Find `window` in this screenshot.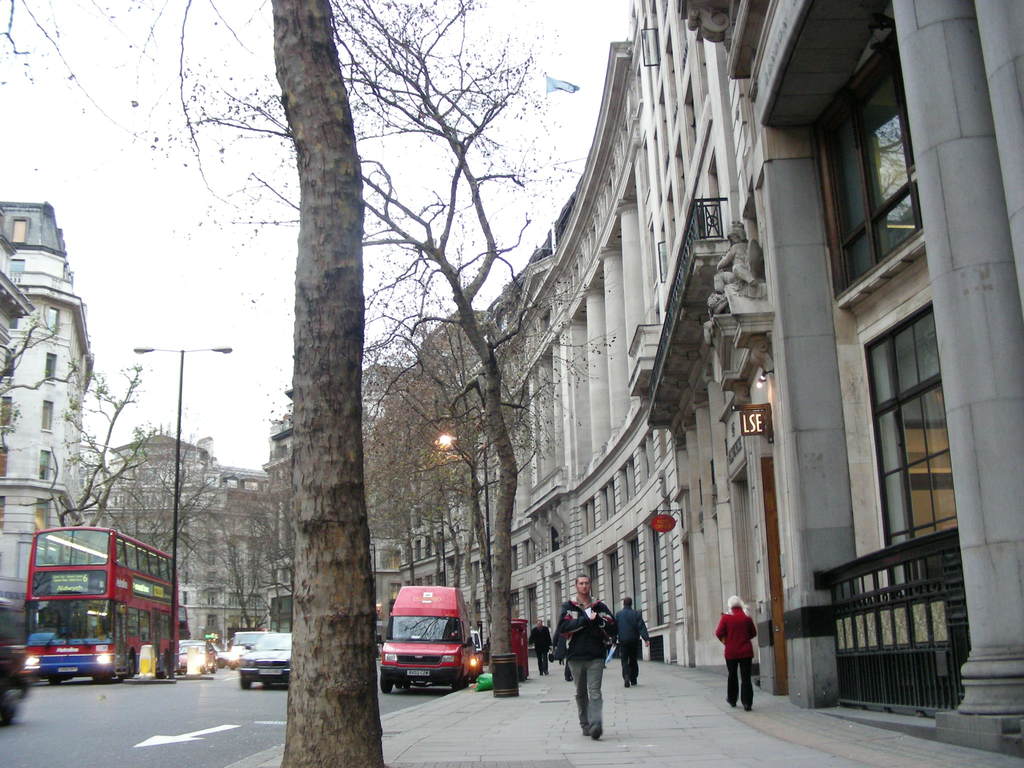
The bounding box for `window` is region(652, 522, 671, 627).
